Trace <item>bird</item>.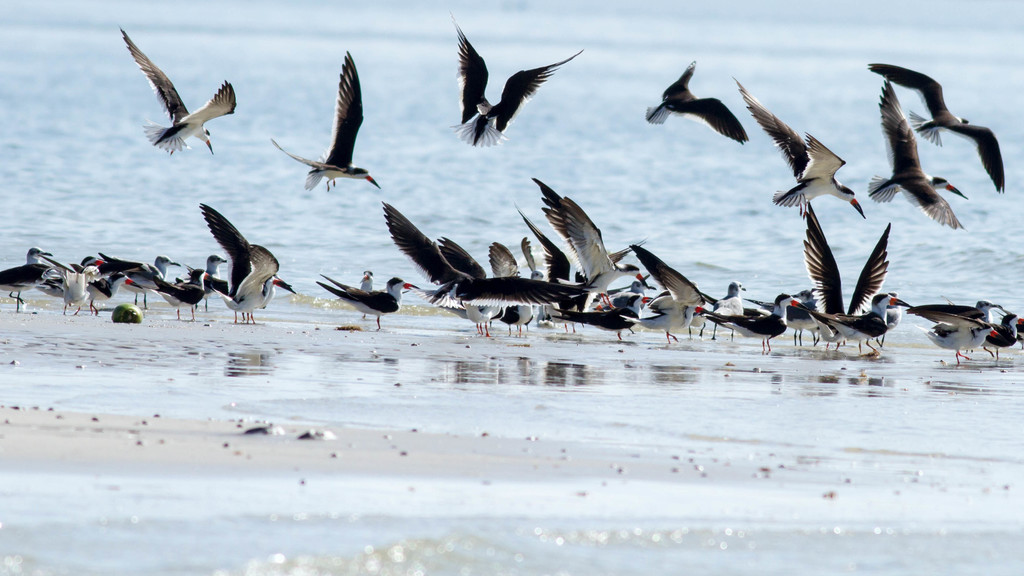
Traced to rect(479, 208, 575, 333).
